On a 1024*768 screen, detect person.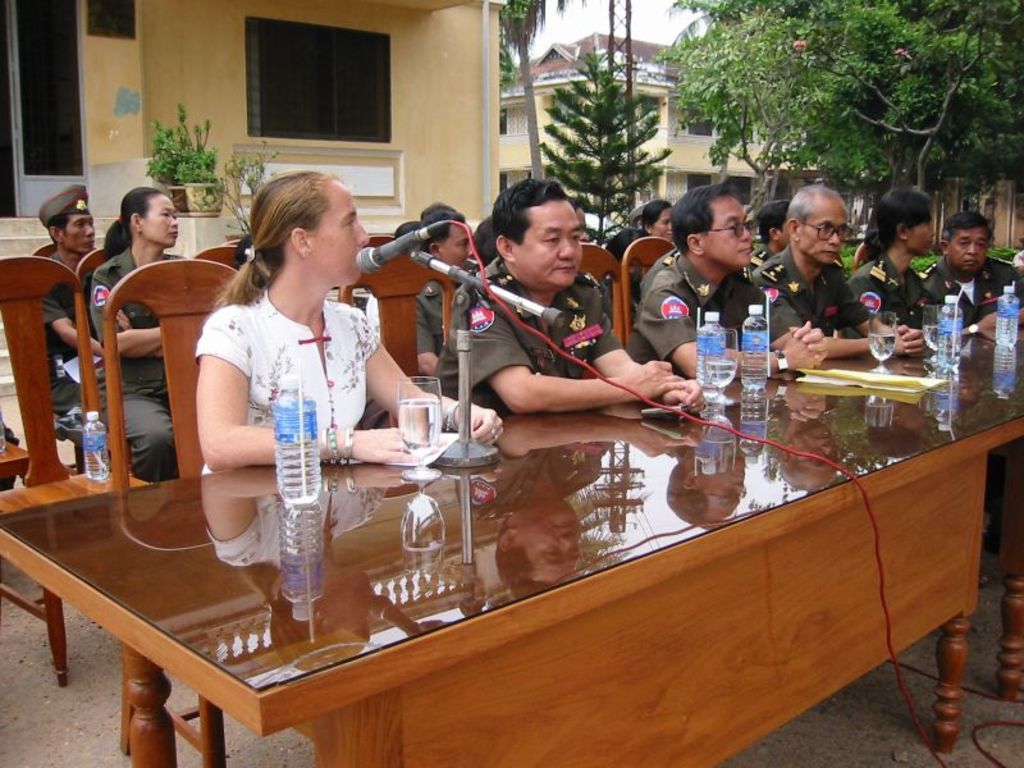
845:188:936:342.
